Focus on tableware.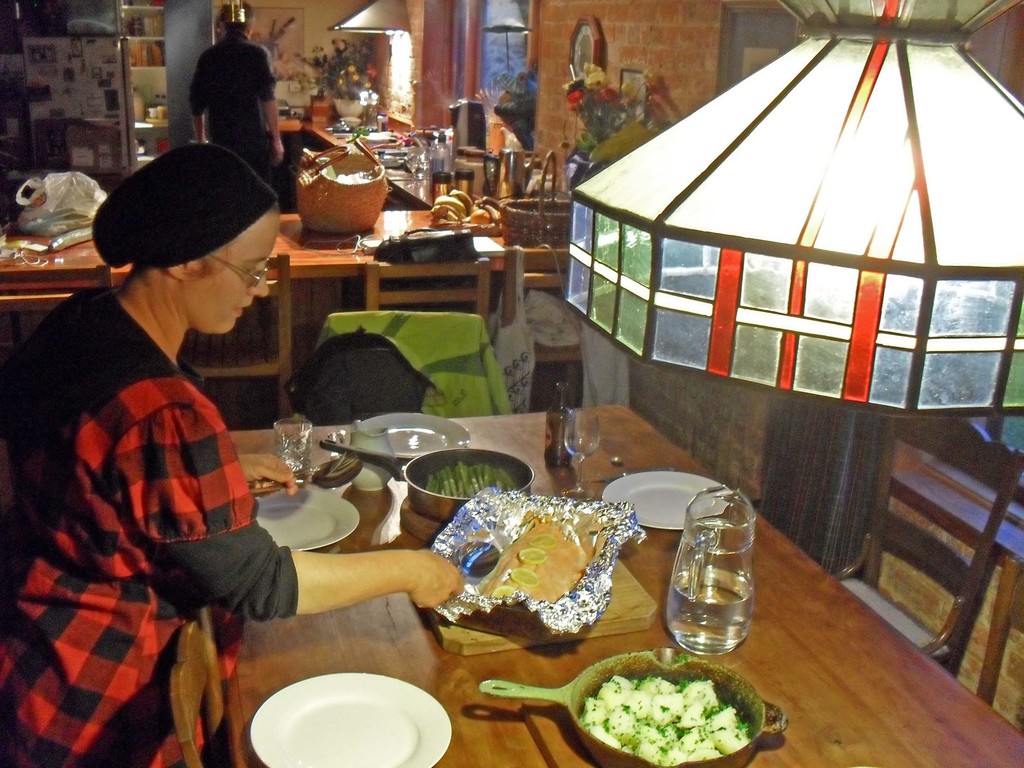
Focused at bbox=[346, 417, 396, 490].
